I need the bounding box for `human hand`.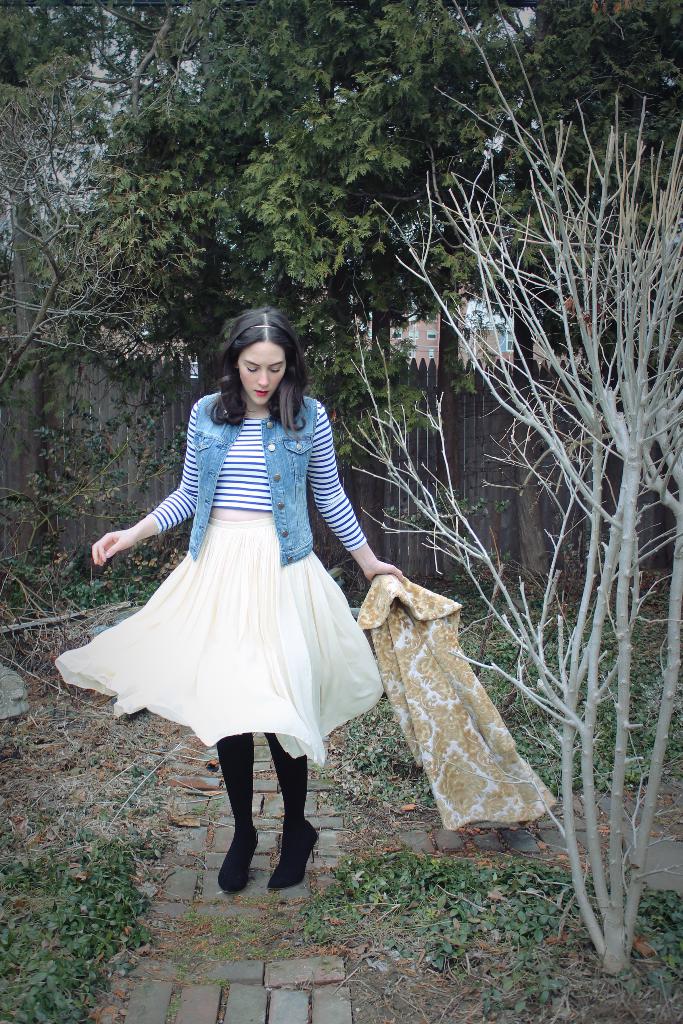
Here it is: (361,557,406,586).
